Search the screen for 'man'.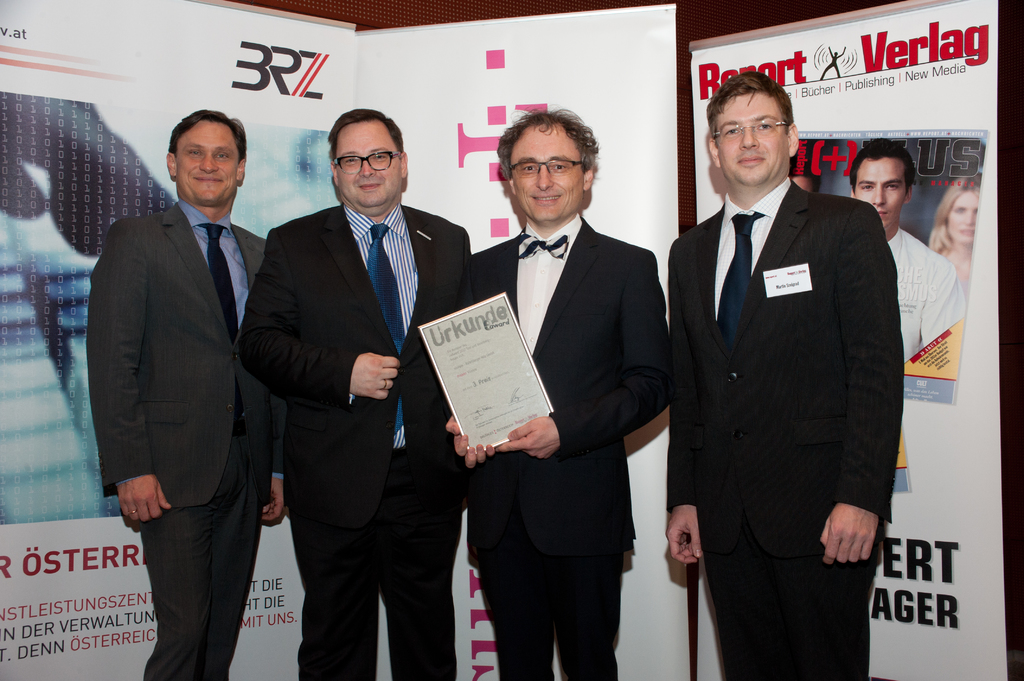
Found at (x1=847, y1=137, x2=966, y2=360).
